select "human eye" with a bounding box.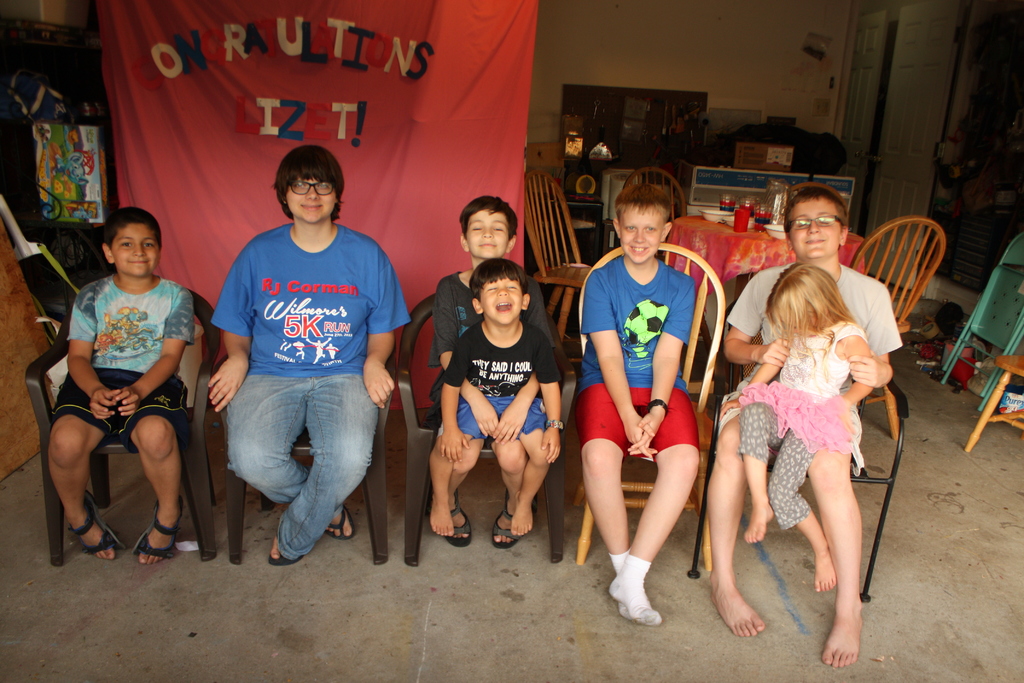
[x1=118, y1=242, x2=129, y2=249].
